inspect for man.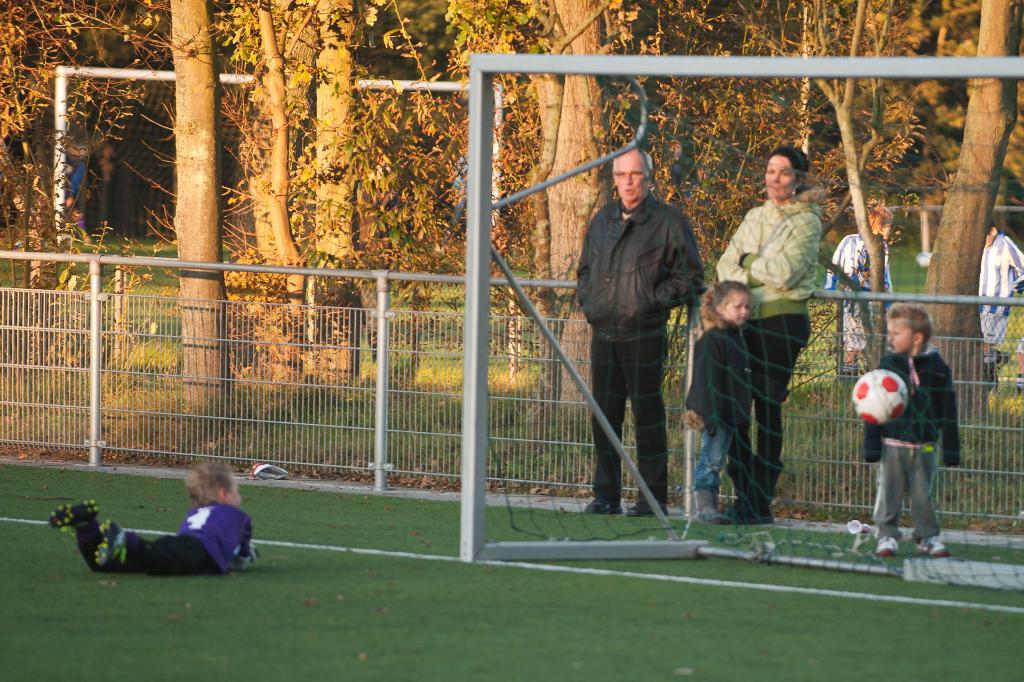
Inspection: select_region(580, 146, 700, 516).
